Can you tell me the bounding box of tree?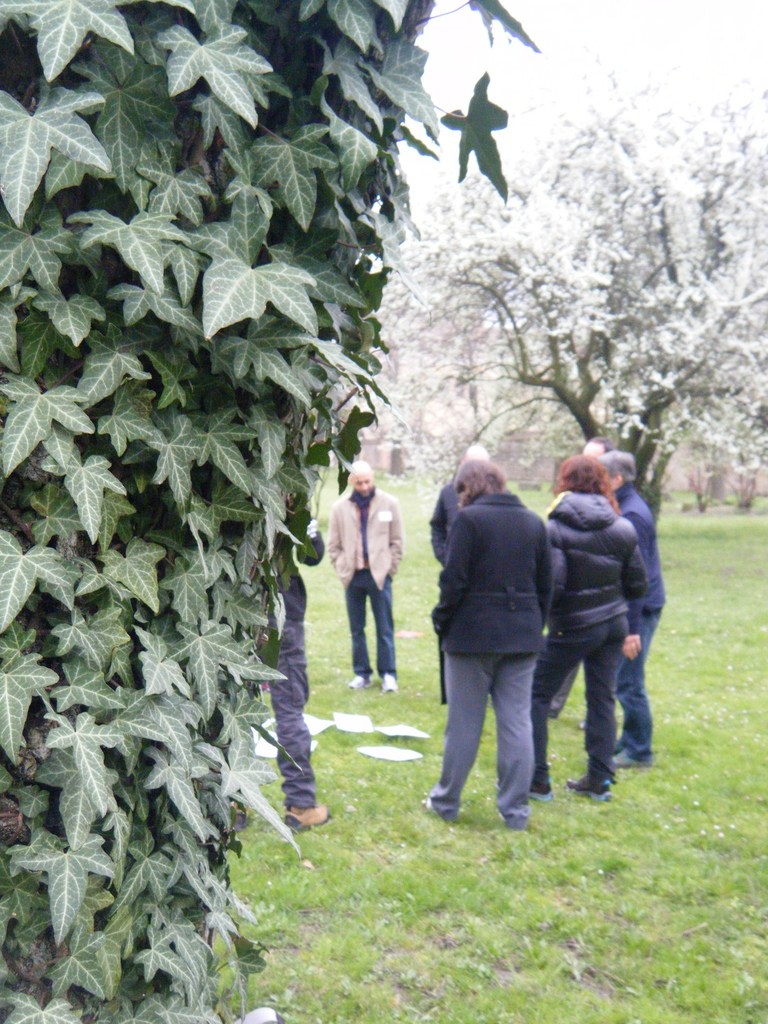
(344, 49, 767, 527).
